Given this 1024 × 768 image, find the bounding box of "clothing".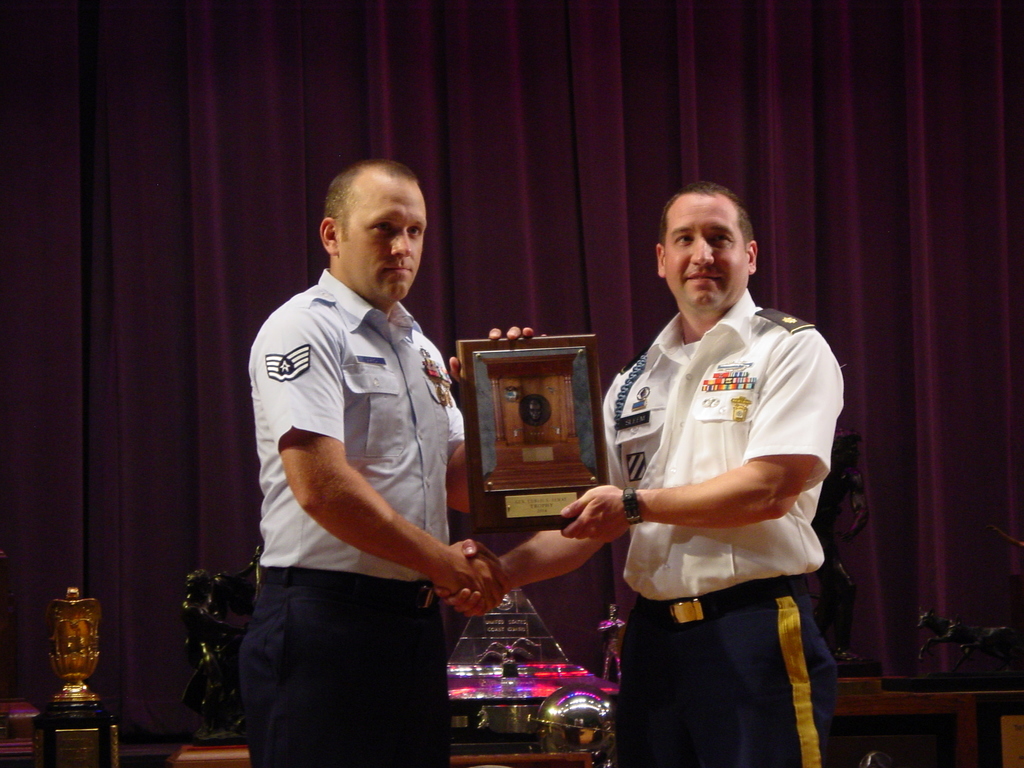
<region>595, 250, 840, 741</region>.
